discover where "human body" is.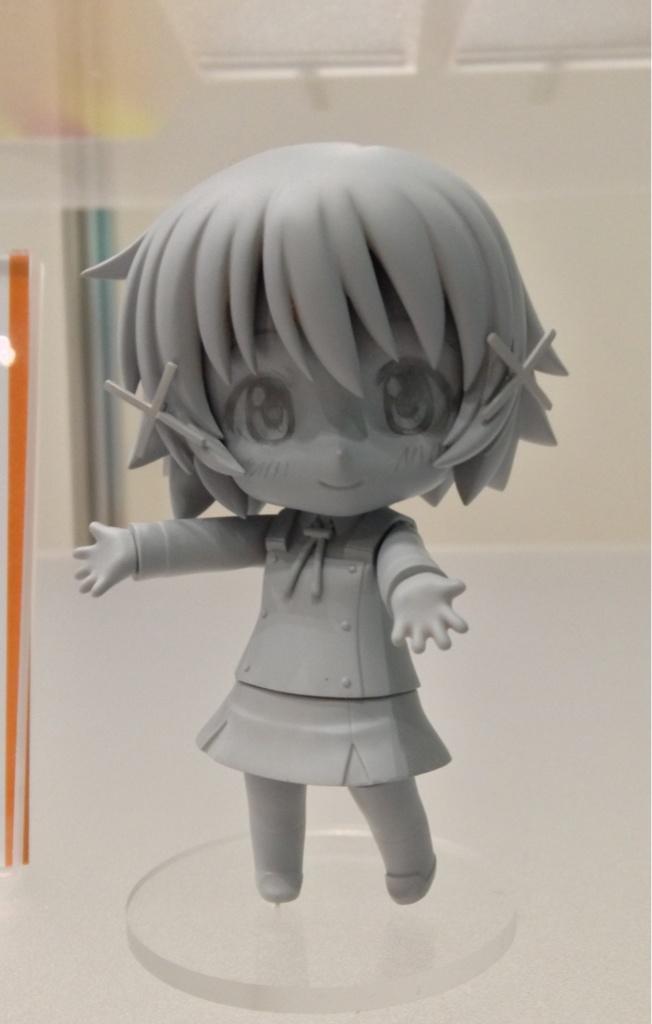
Discovered at box=[97, 158, 571, 959].
